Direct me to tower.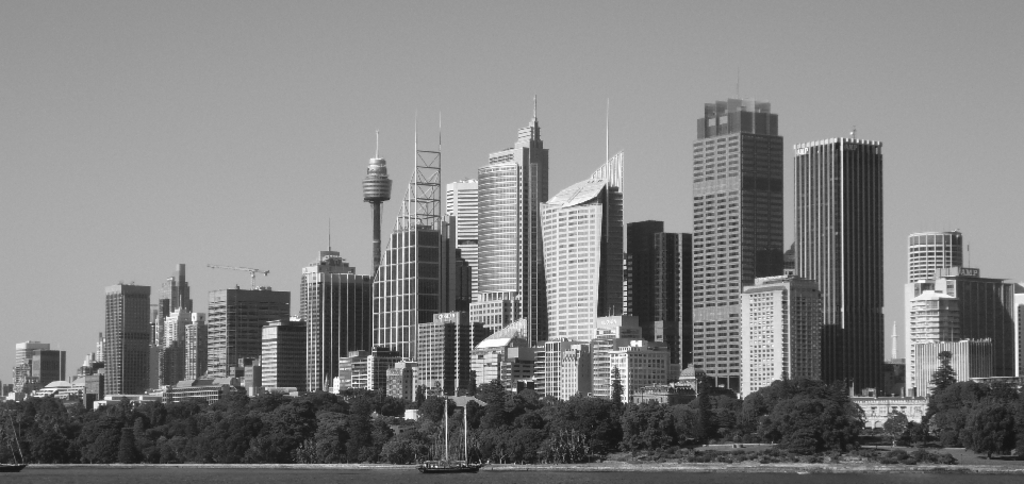
Direction: 352, 134, 424, 250.
